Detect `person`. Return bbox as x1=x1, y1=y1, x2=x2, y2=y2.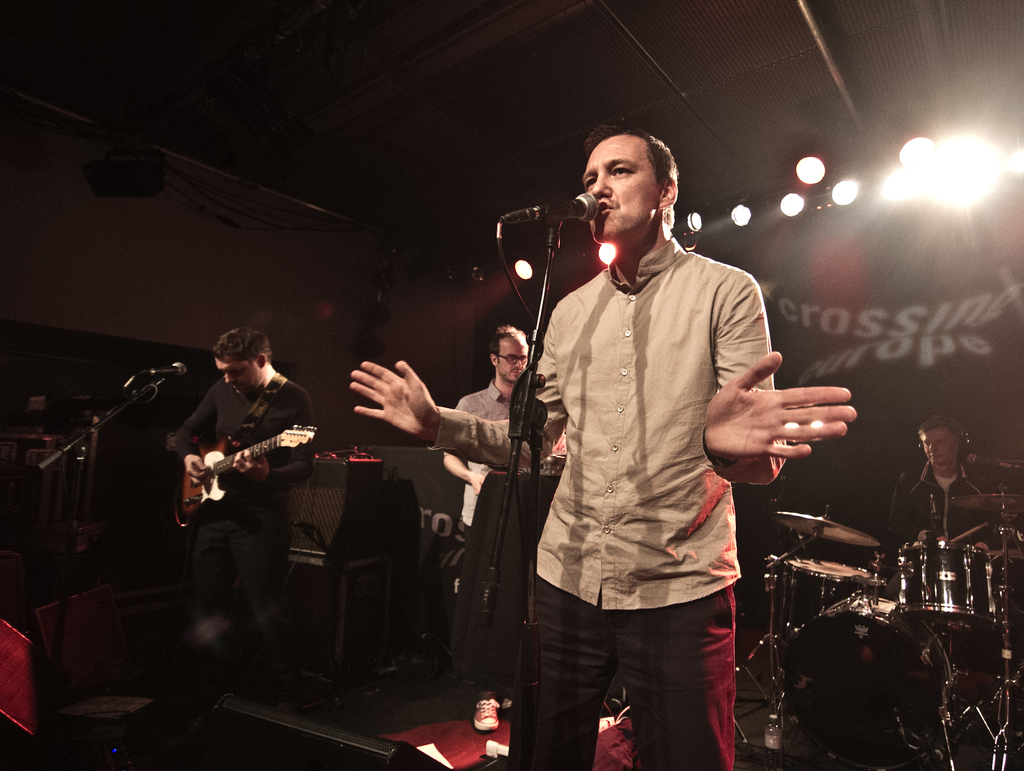
x1=887, y1=412, x2=996, y2=548.
